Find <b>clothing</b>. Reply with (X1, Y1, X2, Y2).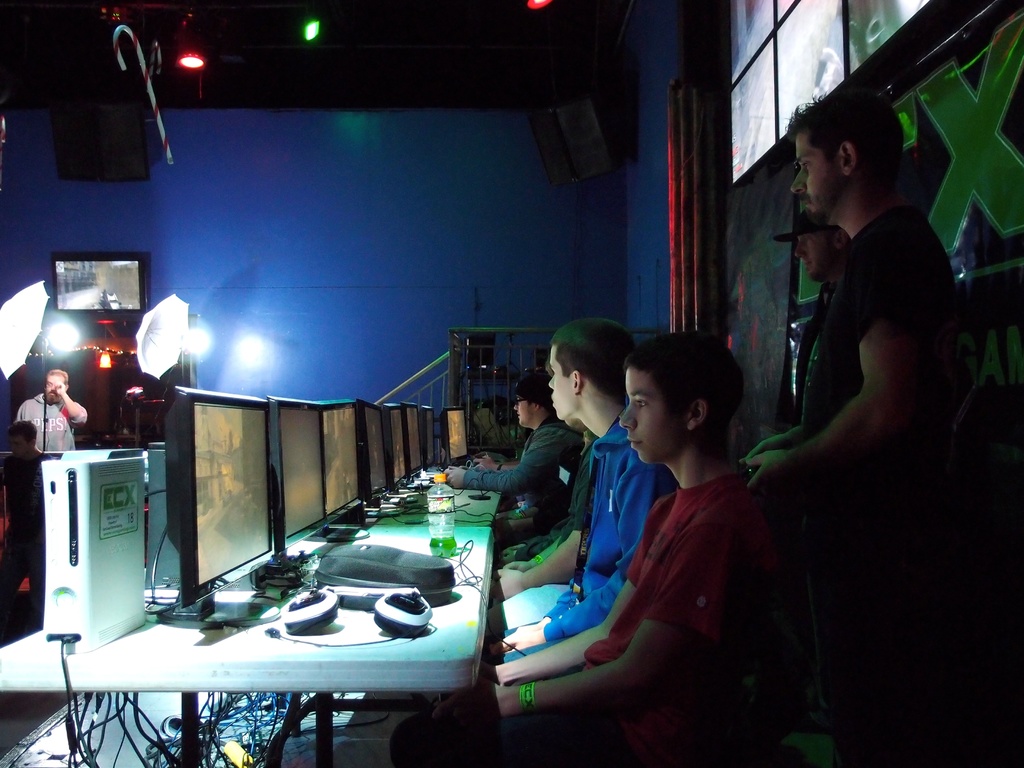
(466, 416, 582, 551).
